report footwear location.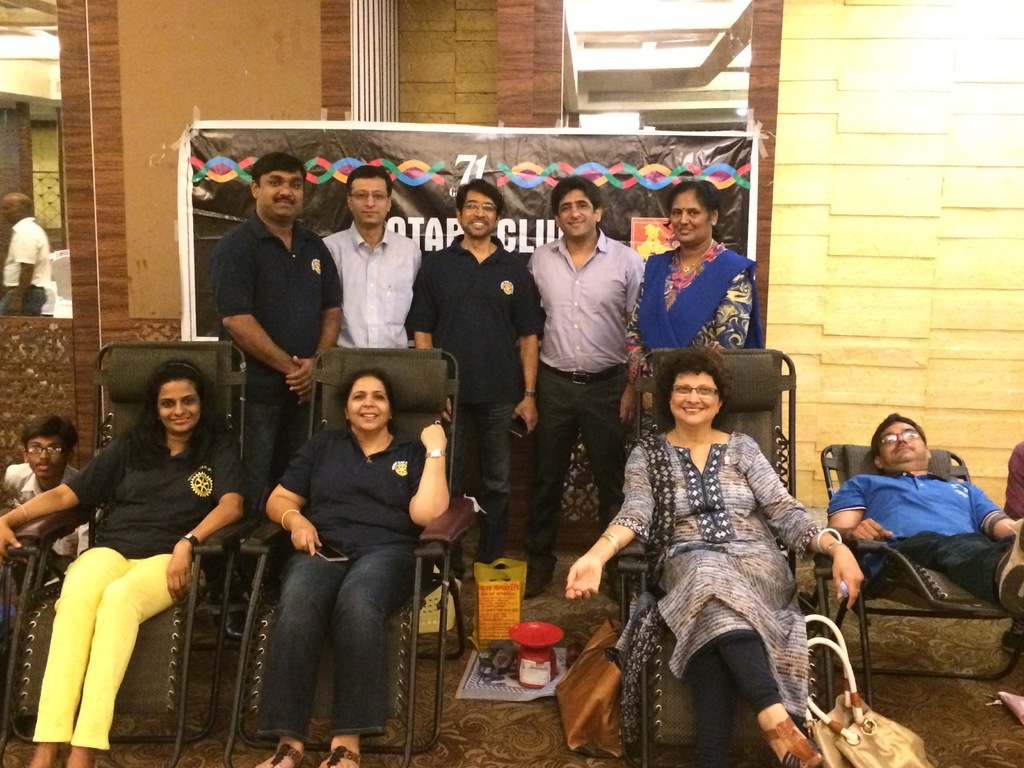
Report: <region>323, 746, 363, 767</region>.
